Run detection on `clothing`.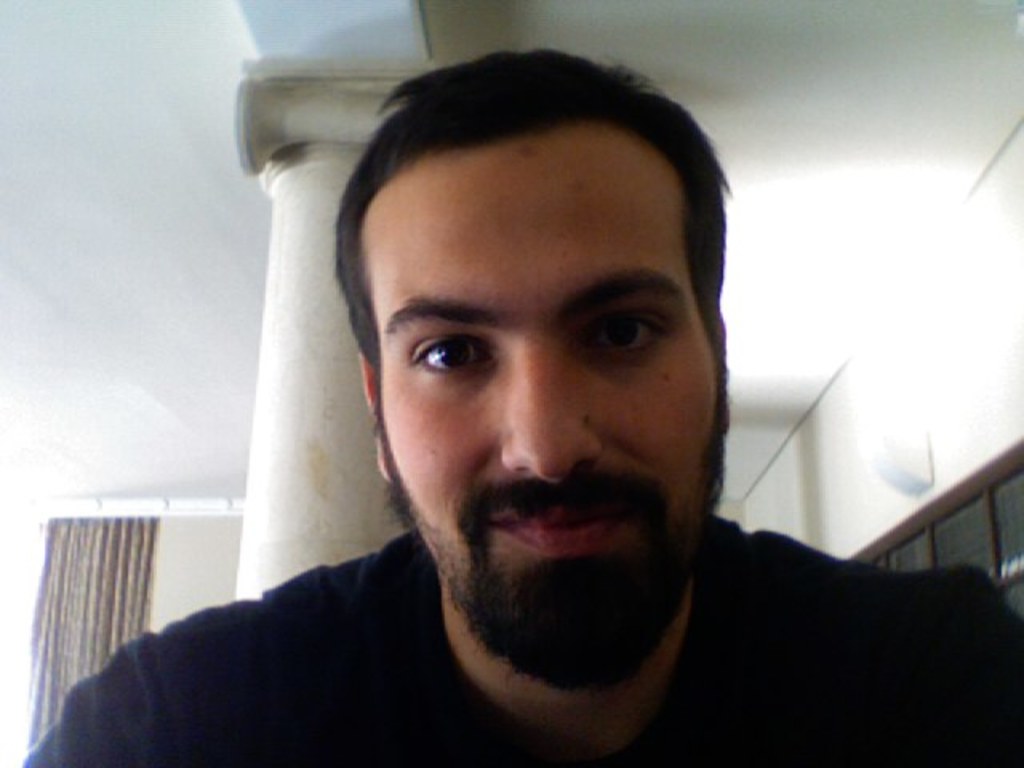
Result: box(18, 526, 1022, 766).
